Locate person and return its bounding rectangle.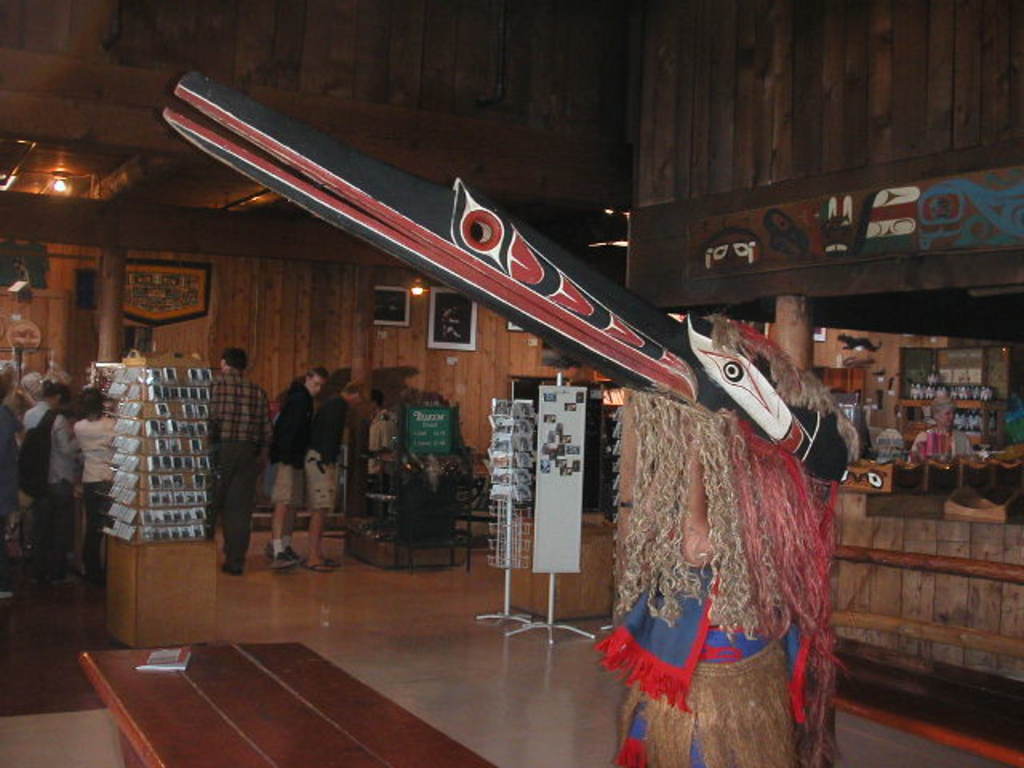
bbox=(589, 350, 837, 766).
